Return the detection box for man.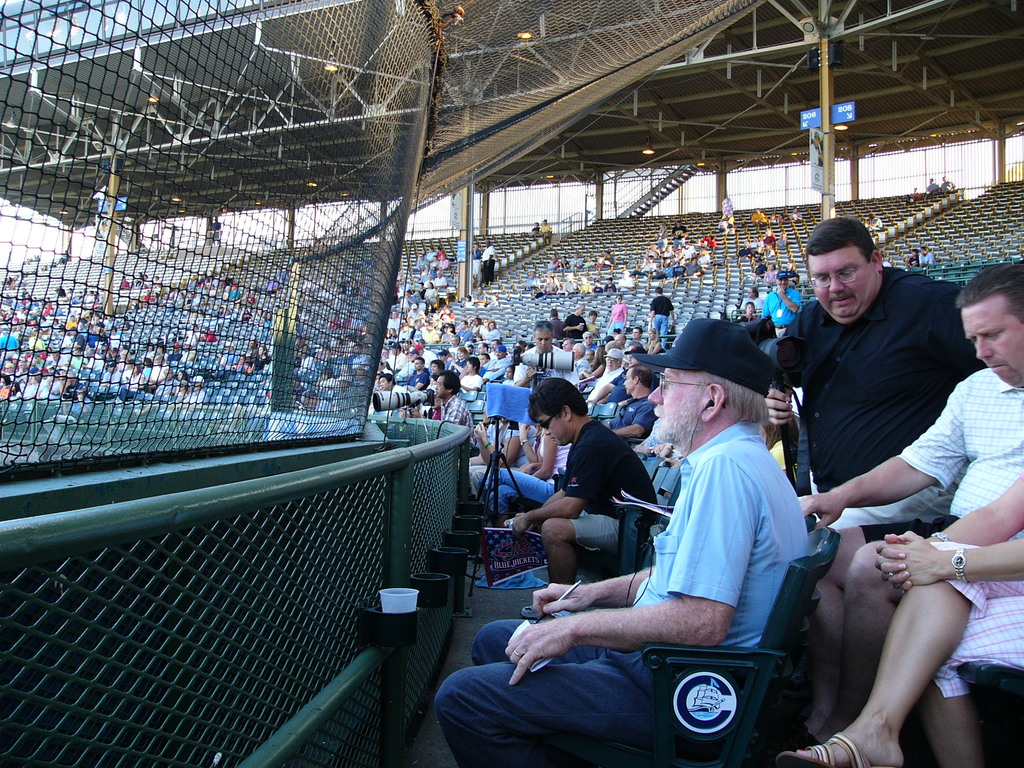
<box>583,348,627,401</box>.
